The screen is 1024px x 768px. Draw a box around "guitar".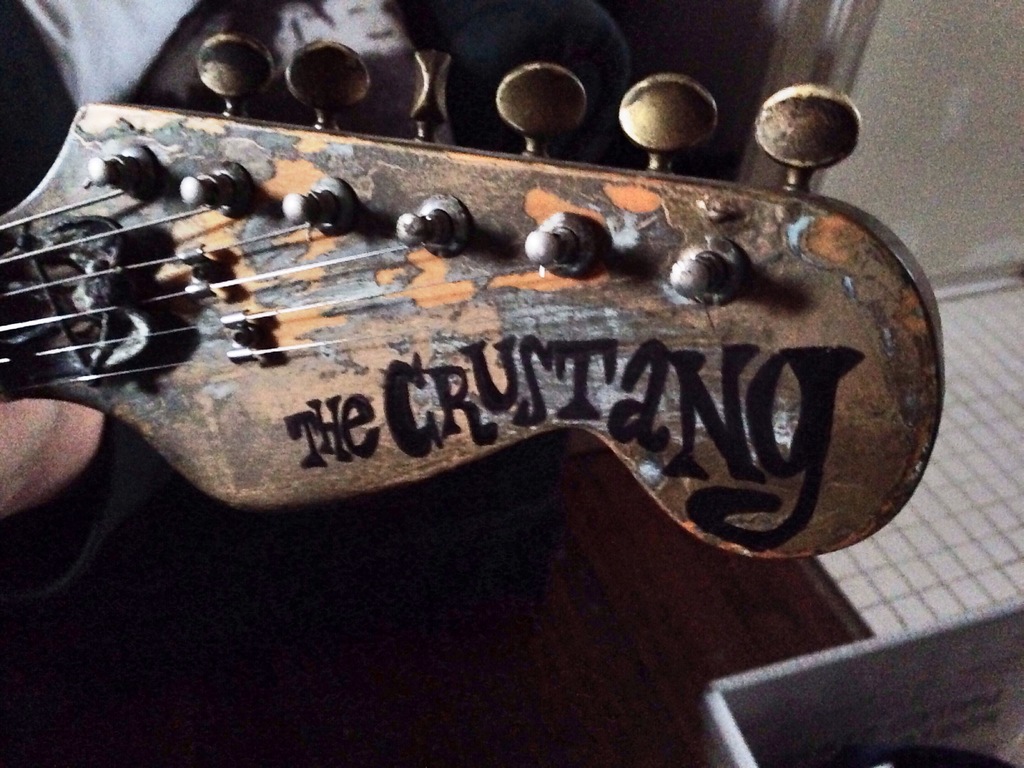
locate(0, 28, 948, 568).
